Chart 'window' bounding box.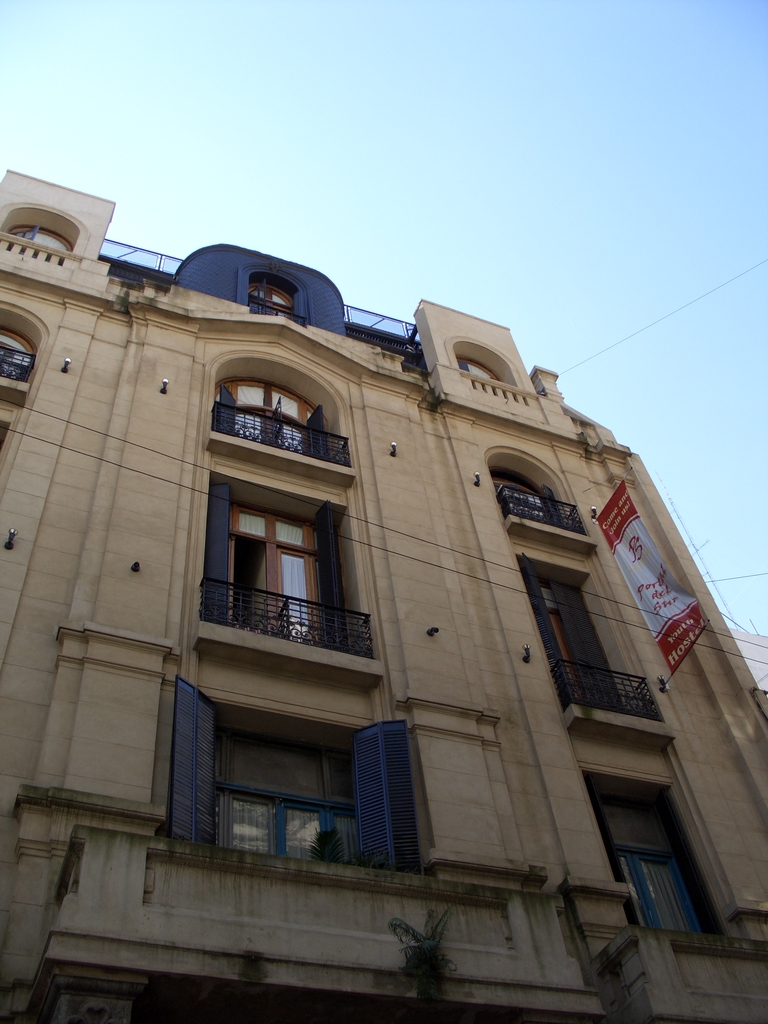
Charted: [528, 557, 632, 719].
